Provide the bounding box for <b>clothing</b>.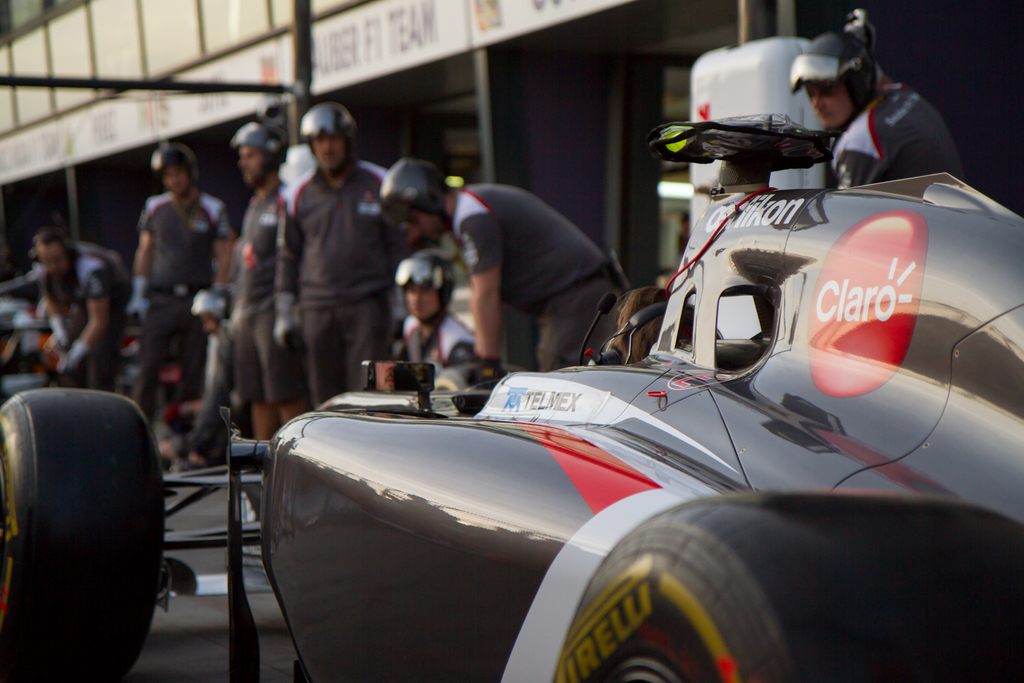
[left=417, top=305, right=479, bottom=390].
